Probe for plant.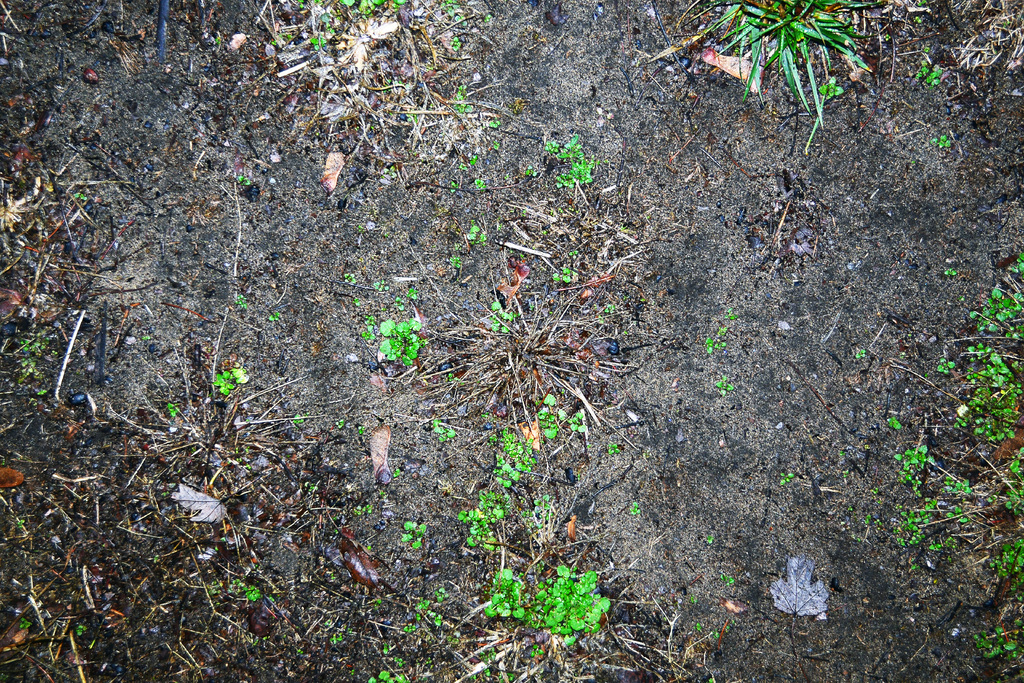
Probe result: <region>330, 630, 345, 647</region>.
